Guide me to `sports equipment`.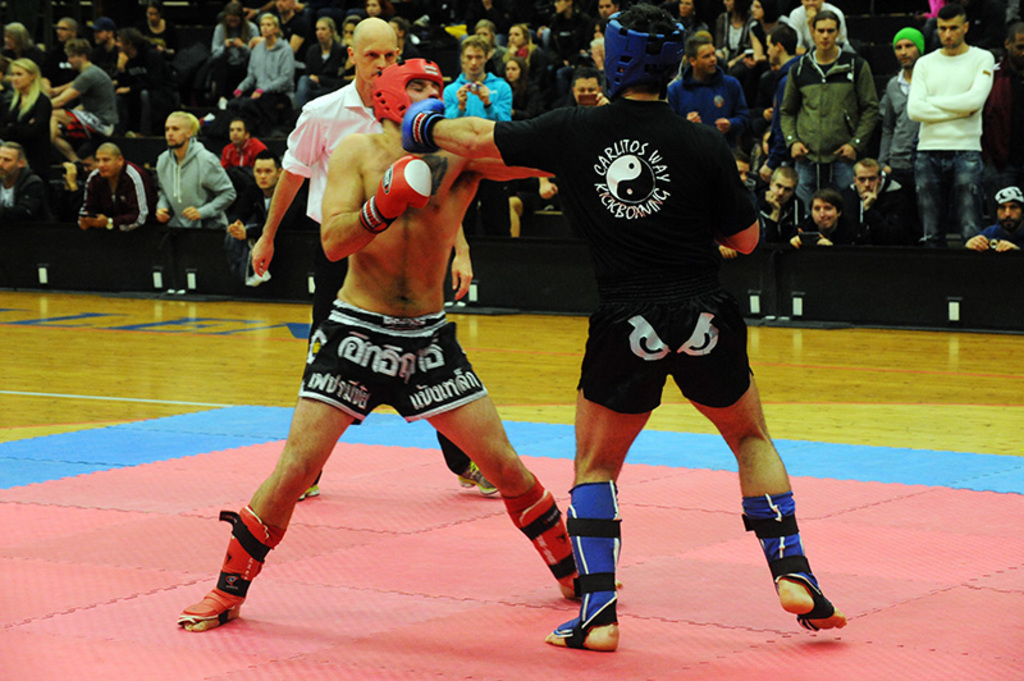
Guidance: 602/10/687/101.
